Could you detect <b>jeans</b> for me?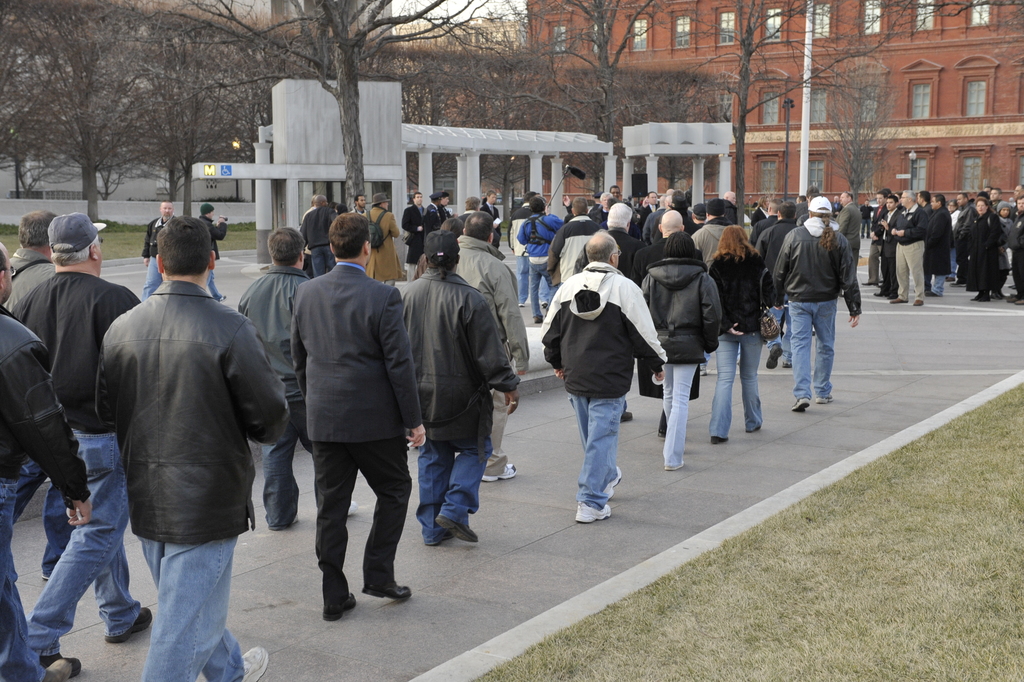
Detection result: (22, 461, 136, 663).
